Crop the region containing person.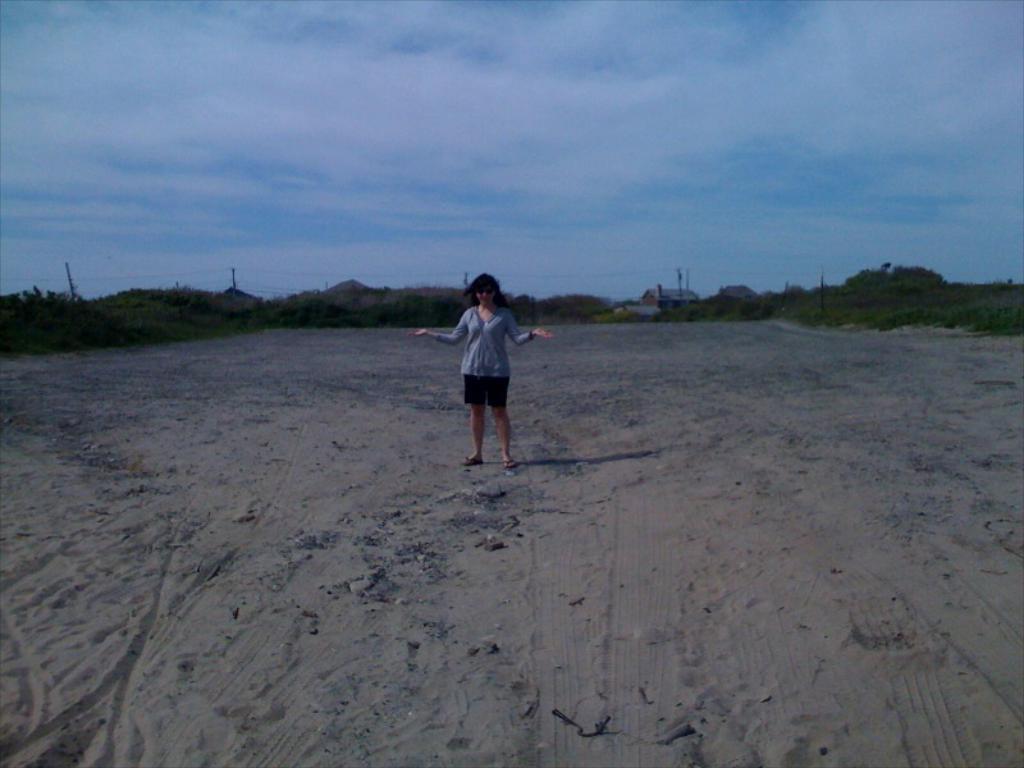
Crop region: Rect(451, 269, 529, 460).
